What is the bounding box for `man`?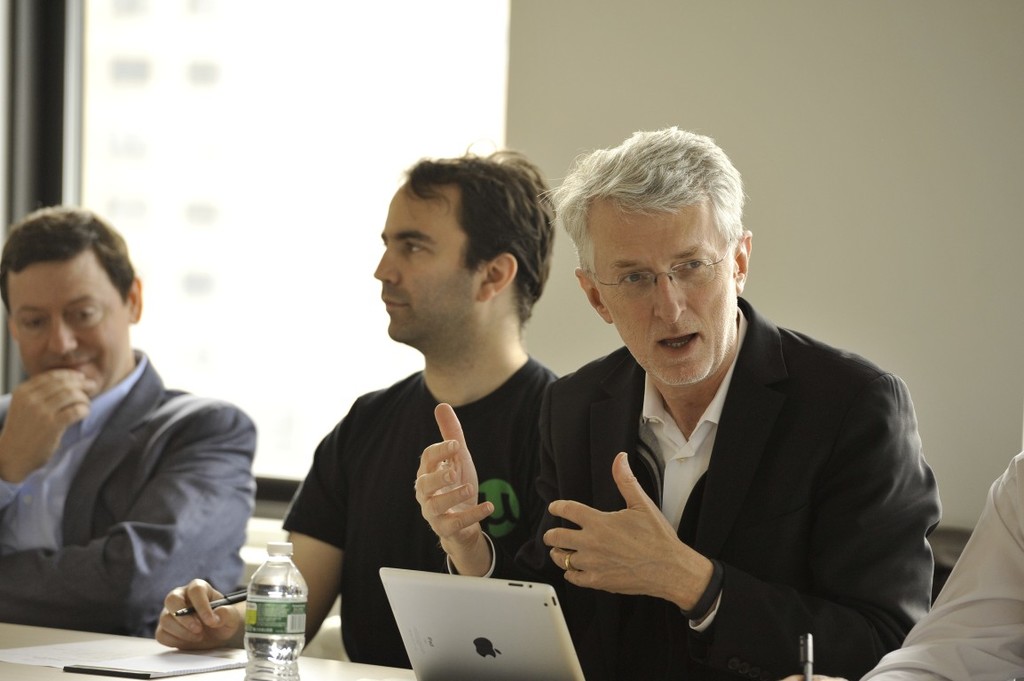
locate(0, 202, 283, 640).
